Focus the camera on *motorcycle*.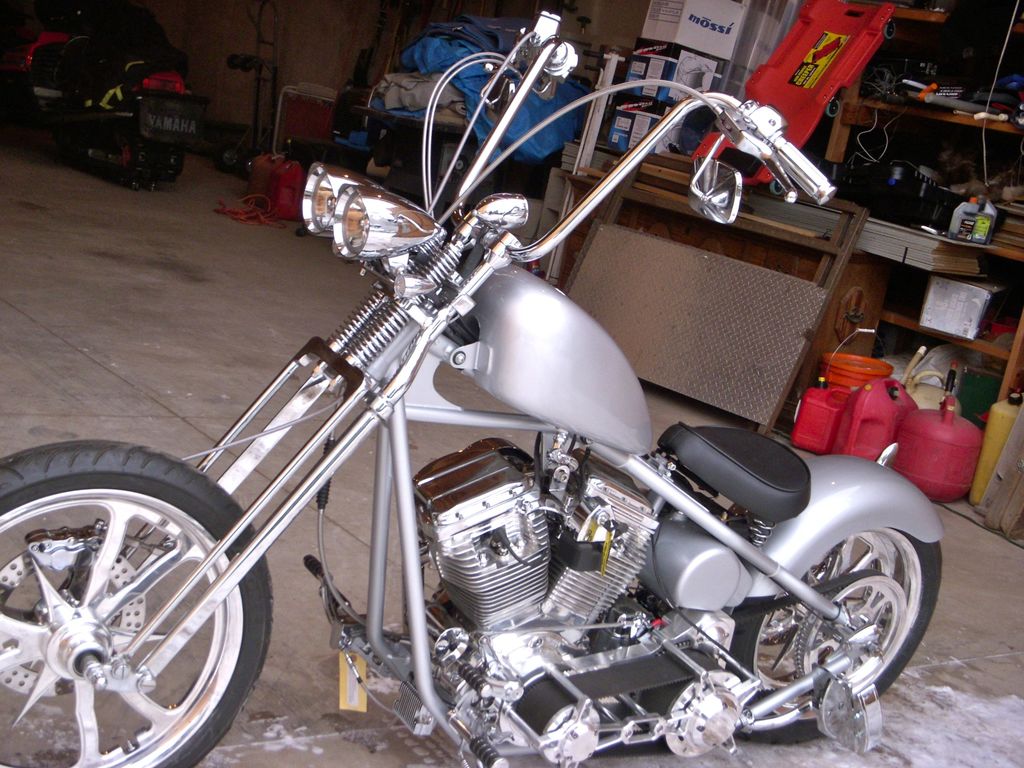
Focus region: detection(46, 17, 209, 193).
